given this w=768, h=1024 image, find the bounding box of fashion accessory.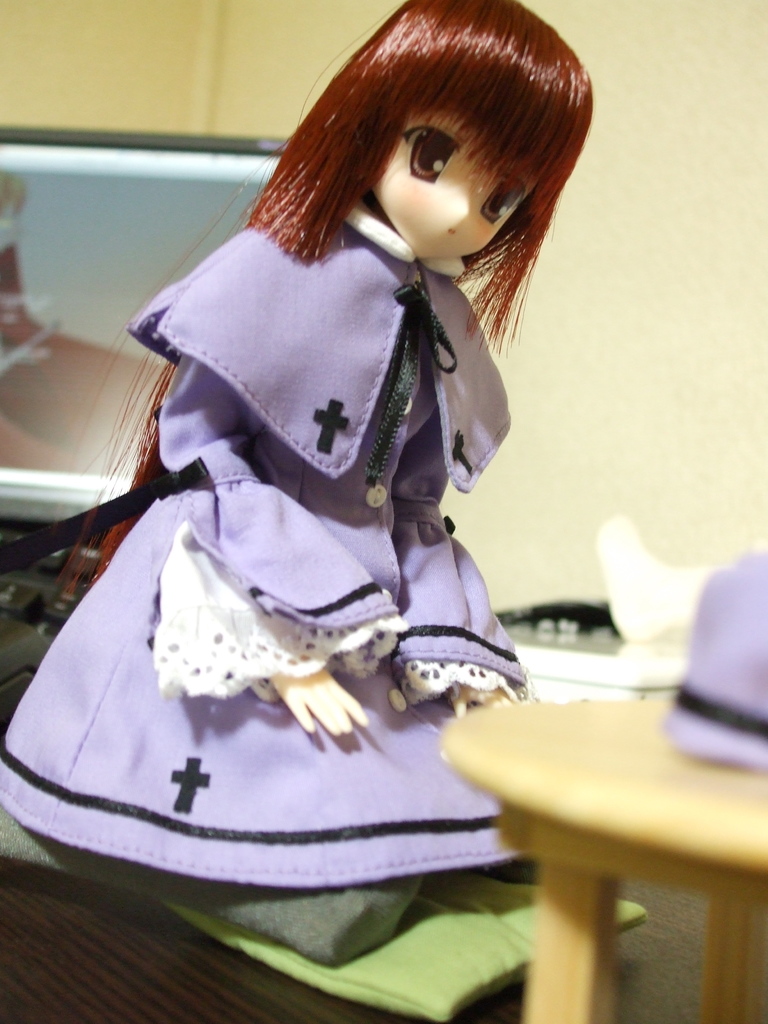
661/547/767/776.
